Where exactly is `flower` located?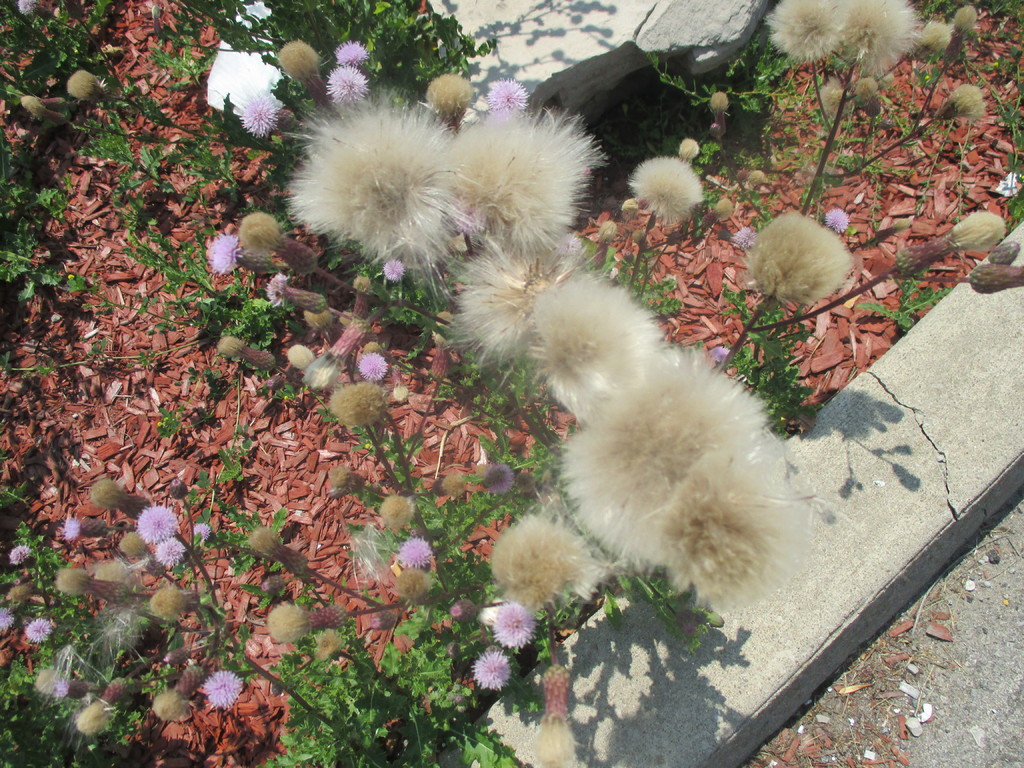
Its bounding box is (732, 225, 758, 249).
